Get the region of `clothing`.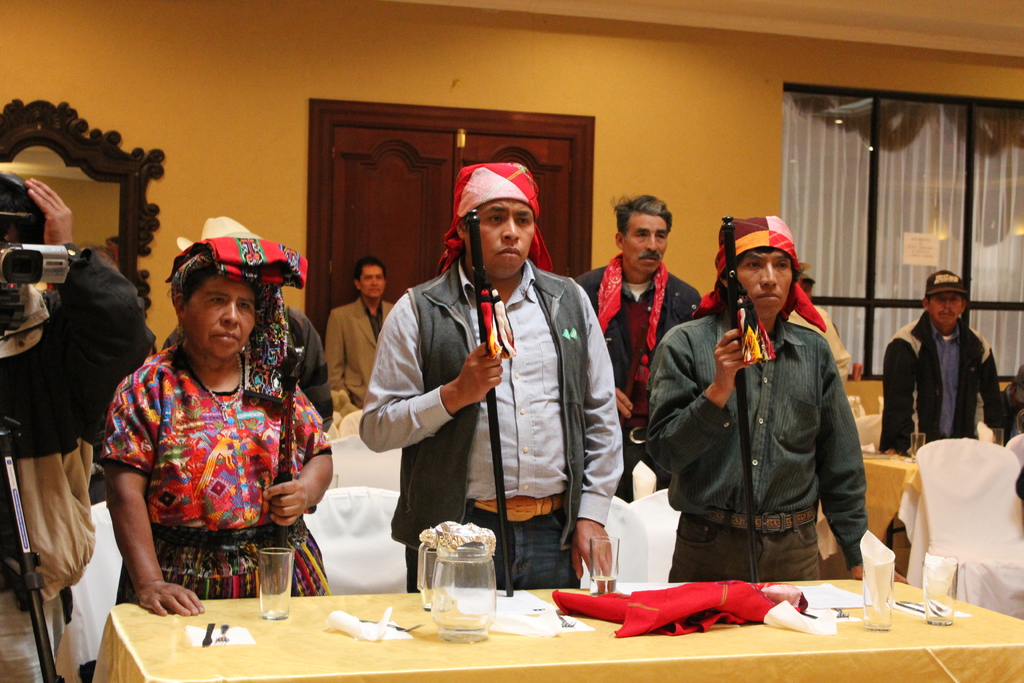
x1=104, y1=329, x2=308, y2=596.
